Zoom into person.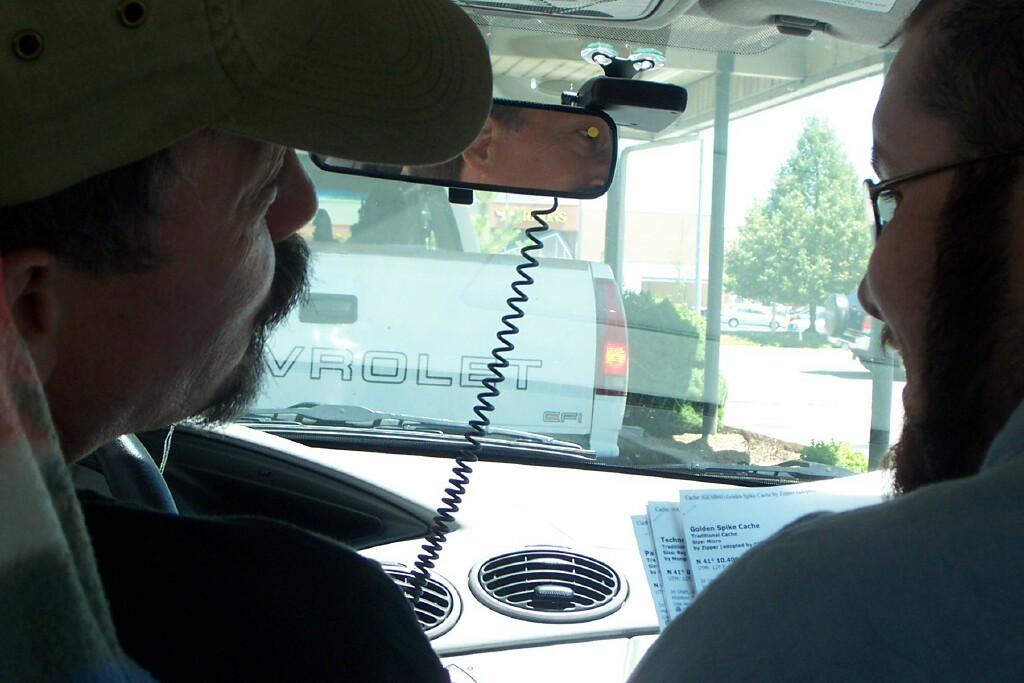
Zoom target: 624/0/1023/682.
